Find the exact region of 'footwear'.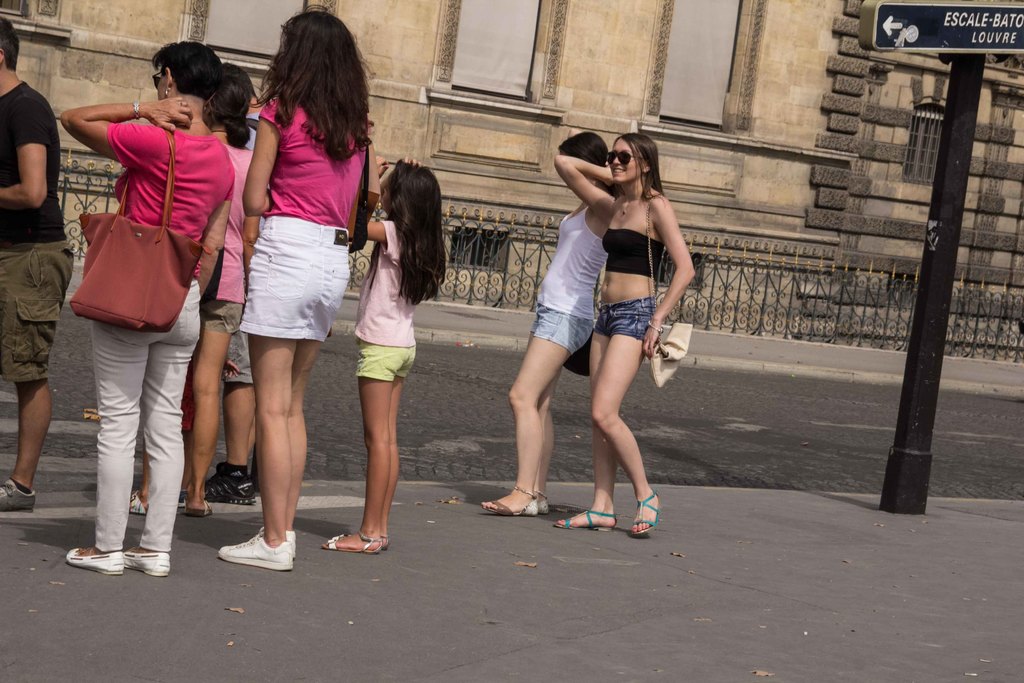
Exact region: box=[216, 534, 300, 568].
